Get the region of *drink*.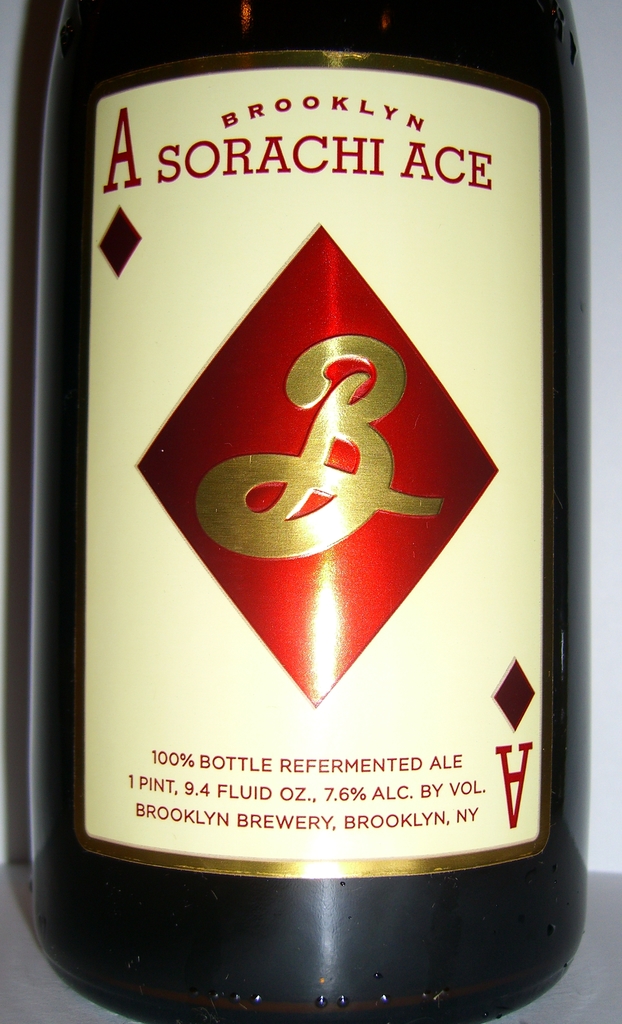
<bbox>60, 77, 594, 1023</bbox>.
